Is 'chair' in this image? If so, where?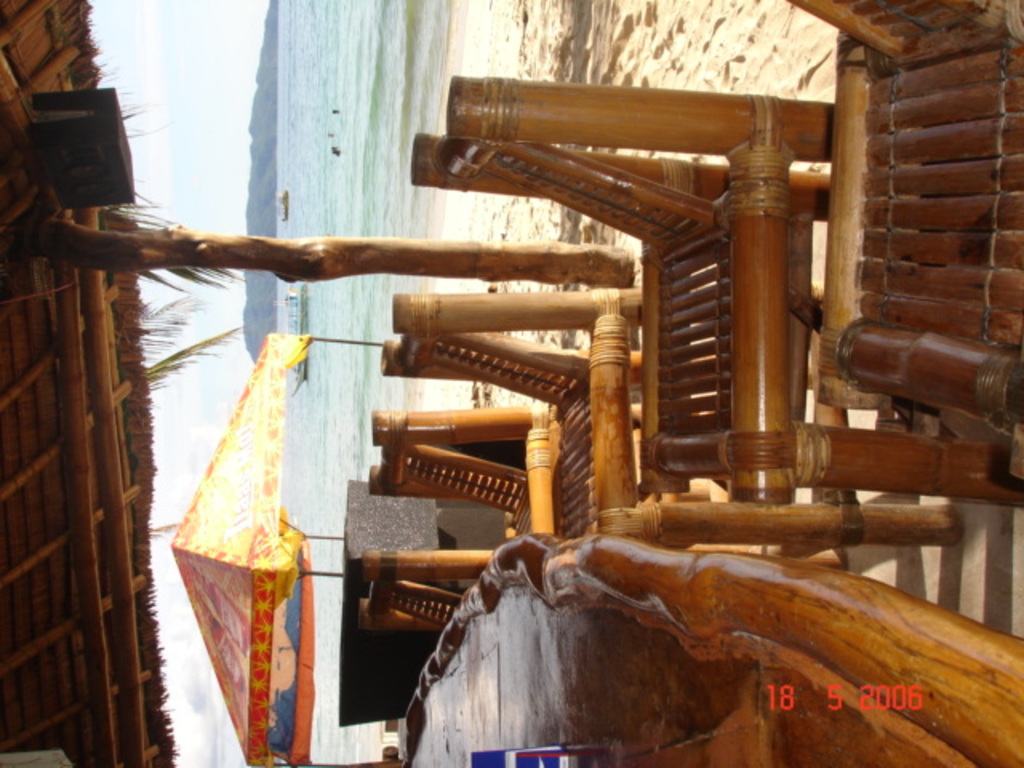
Yes, at (410, 72, 1022, 514).
